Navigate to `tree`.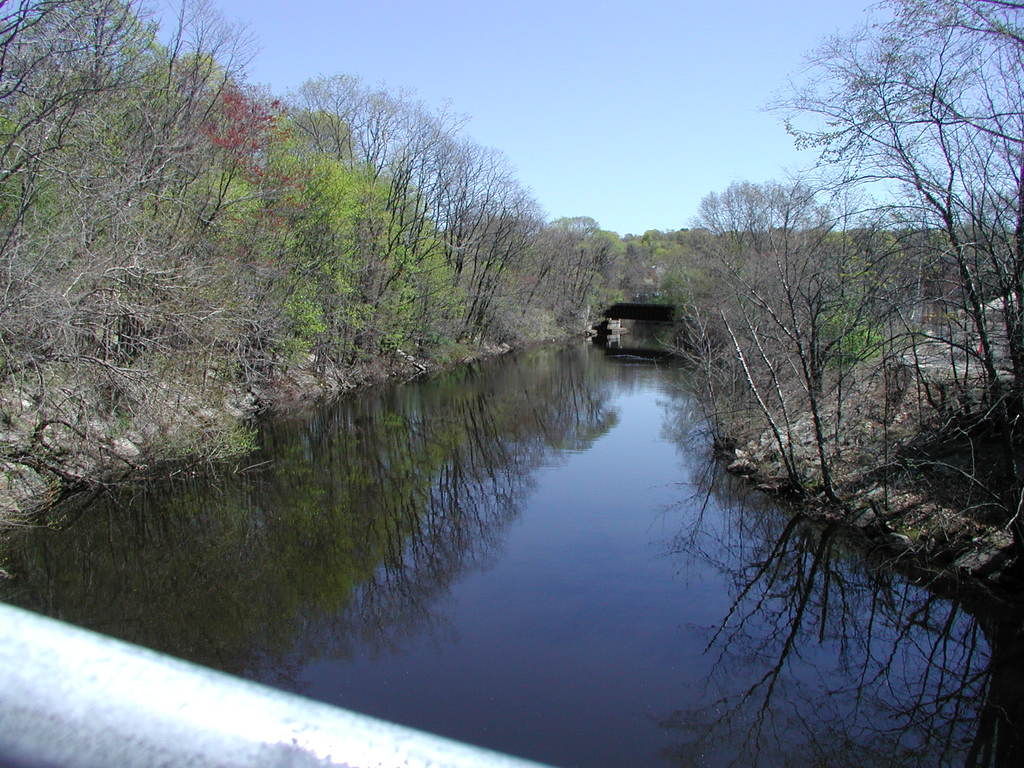
Navigation target: locate(0, 0, 175, 319).
